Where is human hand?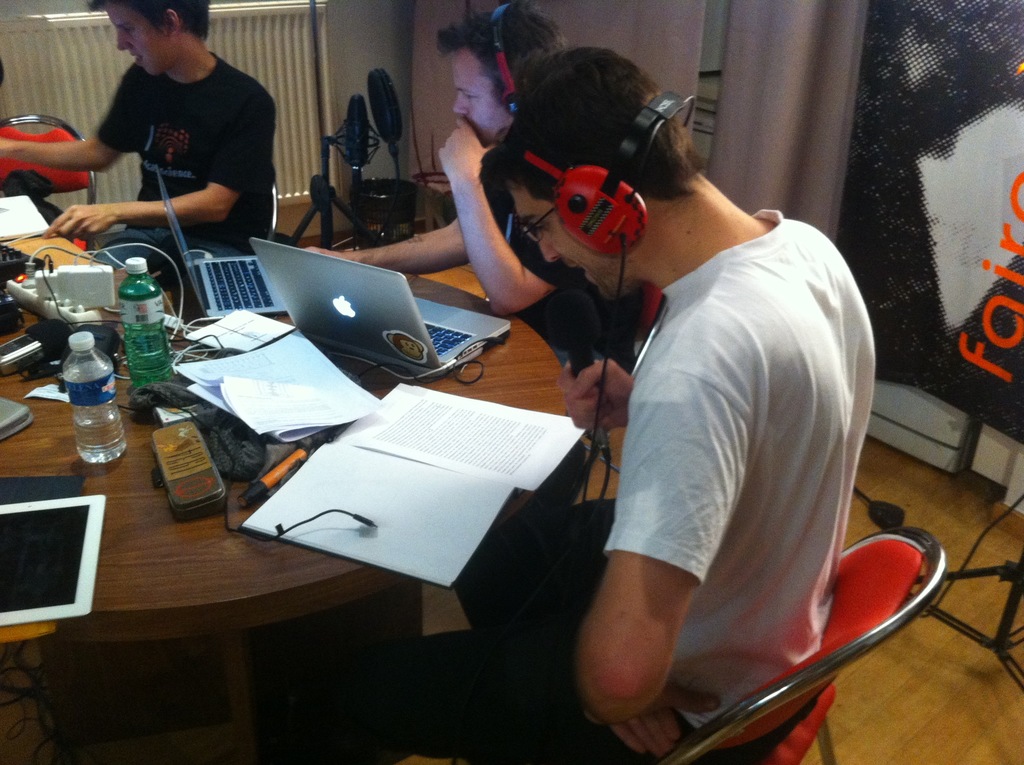
box(585, 673, 723, 758).
